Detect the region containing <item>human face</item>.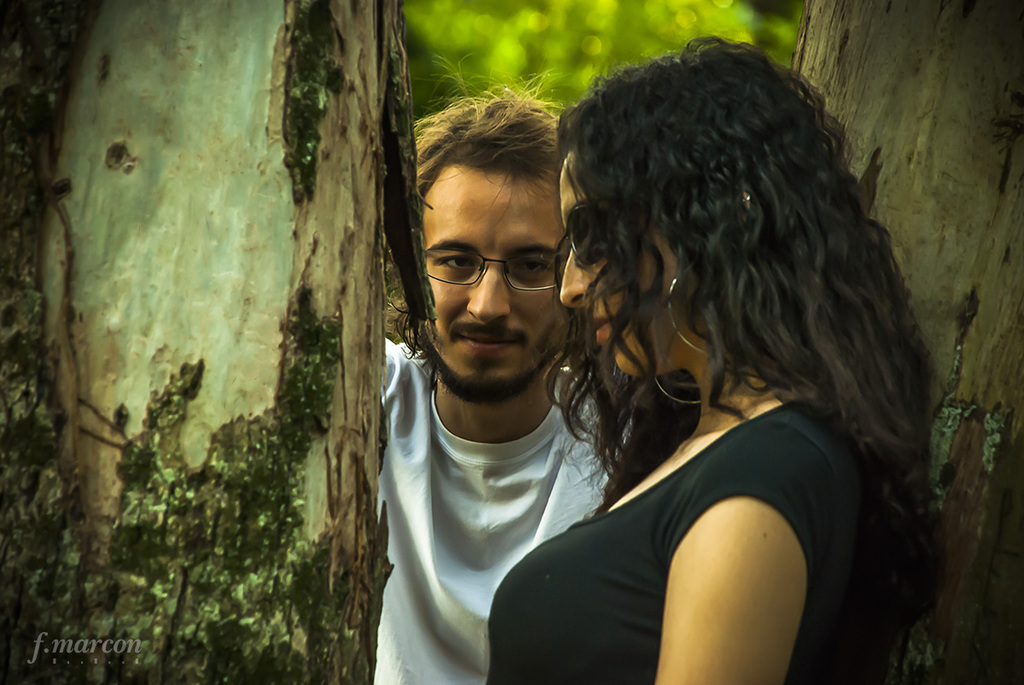
bbox=(422, 156, 561, 409).
